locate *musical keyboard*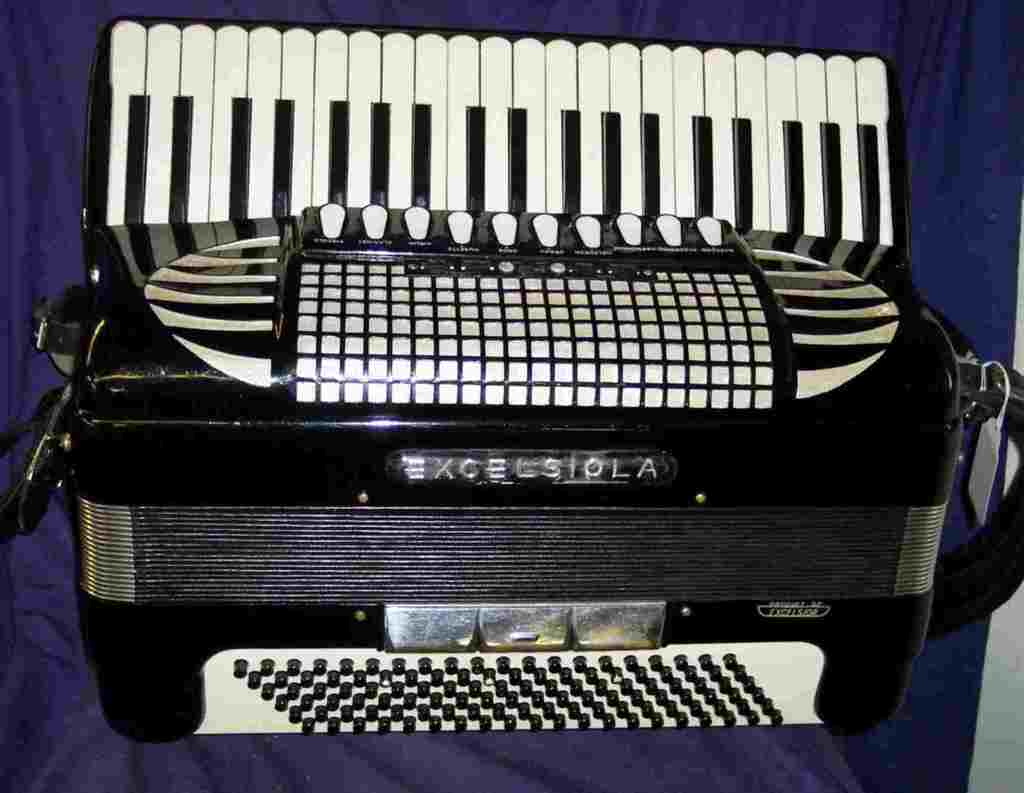
x1=116 y1=21 x2=913 y2=353
